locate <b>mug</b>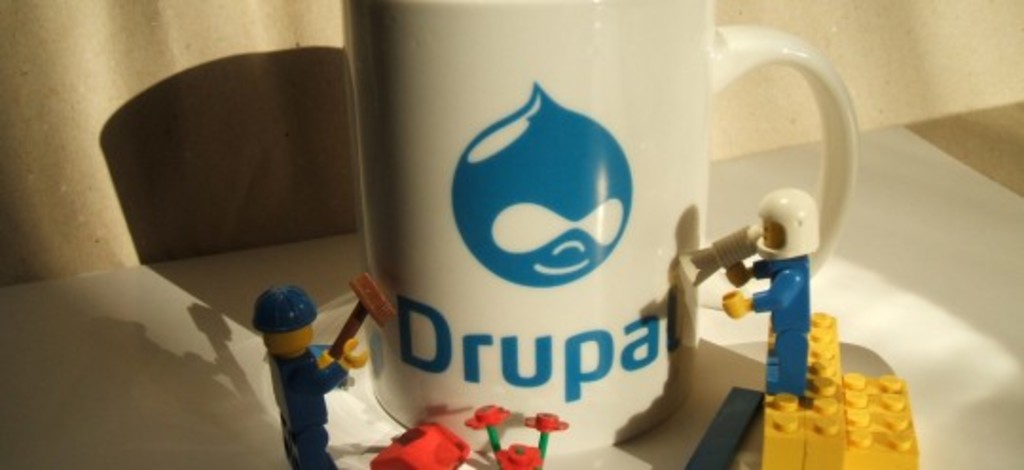
{"x1": 338, "y1": 0, "x2": 861, "y2": 455}
